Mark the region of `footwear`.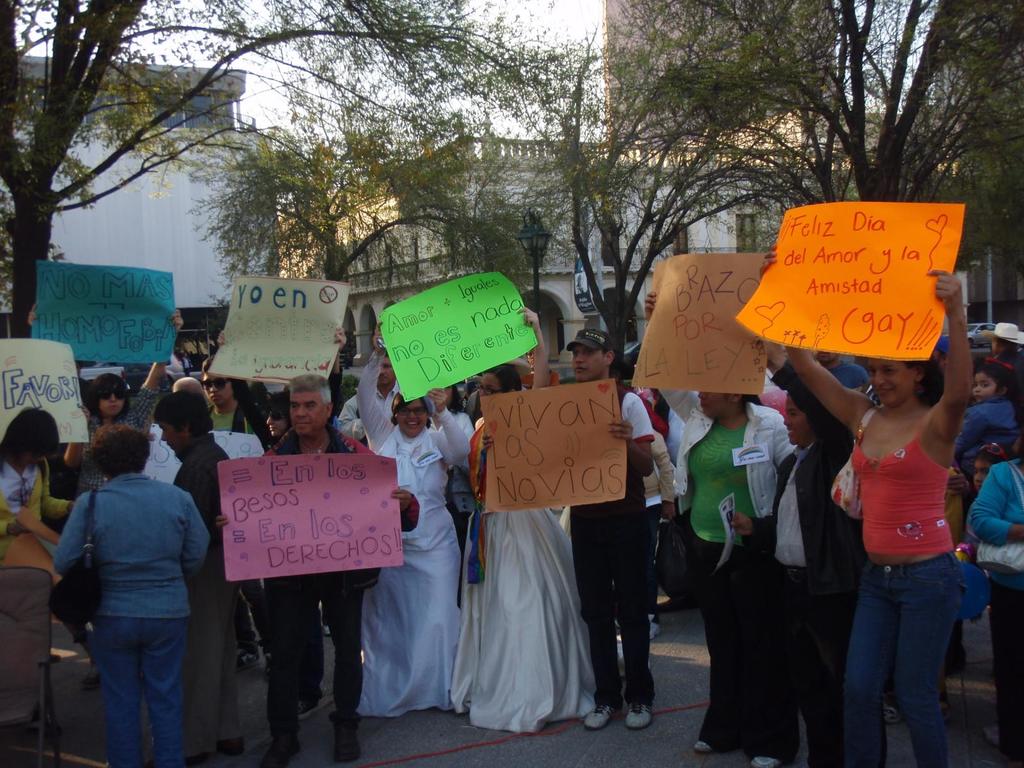
Region: l=748, t=753, r=779, b=767.
